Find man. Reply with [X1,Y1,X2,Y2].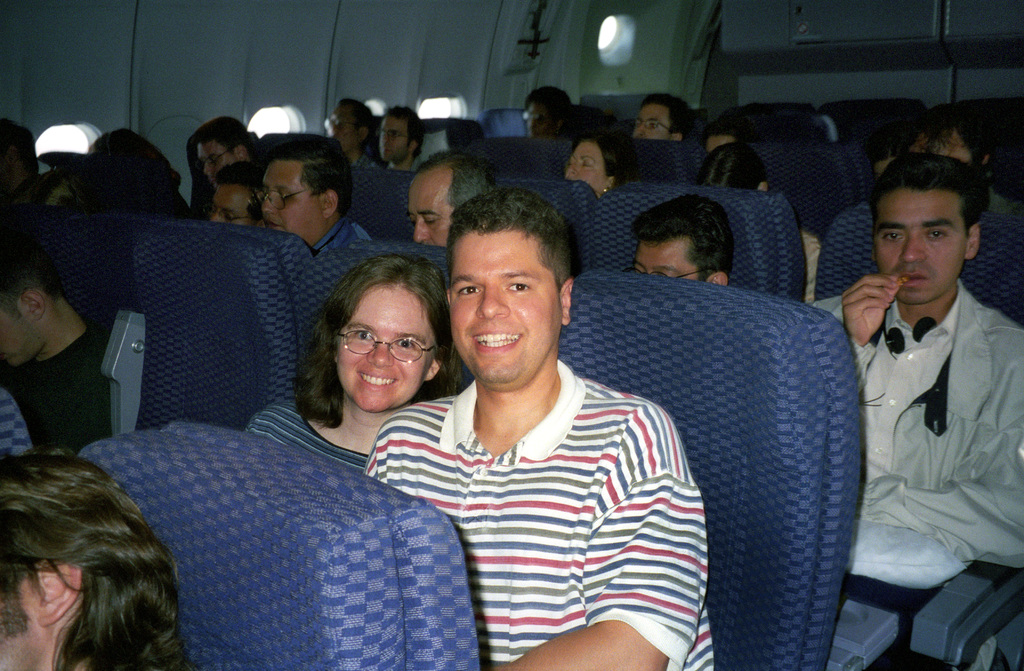
[830,145,1015,641].
